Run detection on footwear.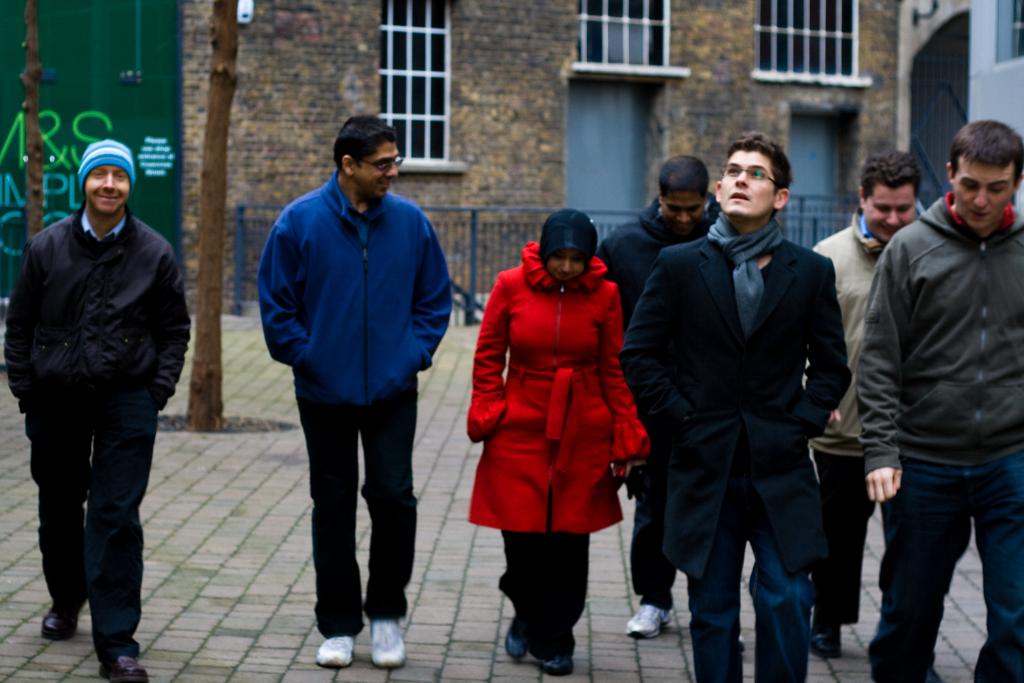
Result: 368:620:401:663.
